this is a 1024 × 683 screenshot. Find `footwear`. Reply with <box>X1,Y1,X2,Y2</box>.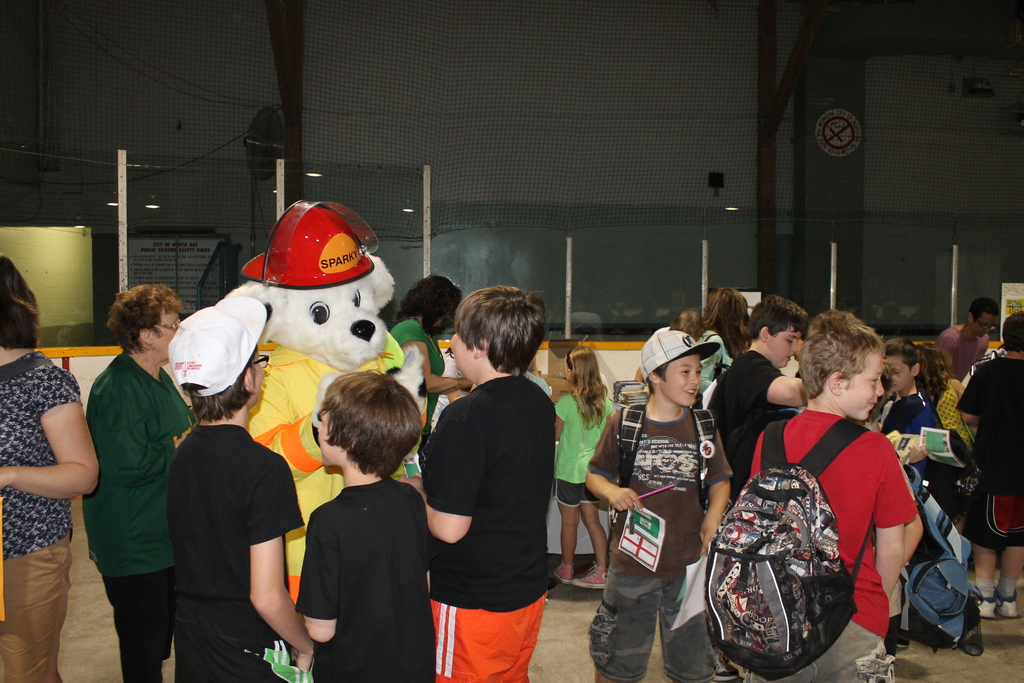
<box>980,595,995,621</box>.
